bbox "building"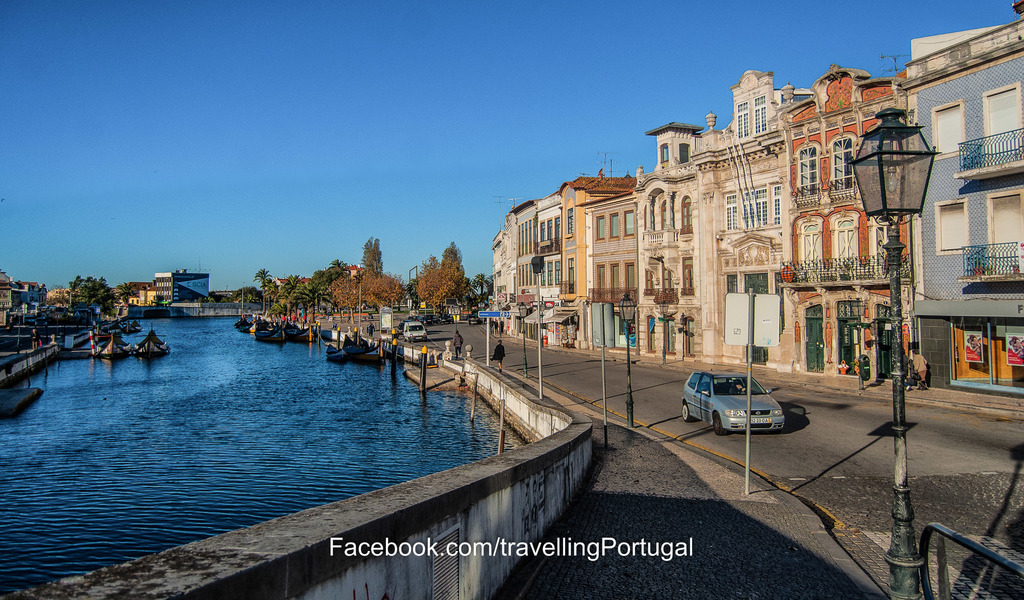
left=0, top=270, right=29, bottom=309
